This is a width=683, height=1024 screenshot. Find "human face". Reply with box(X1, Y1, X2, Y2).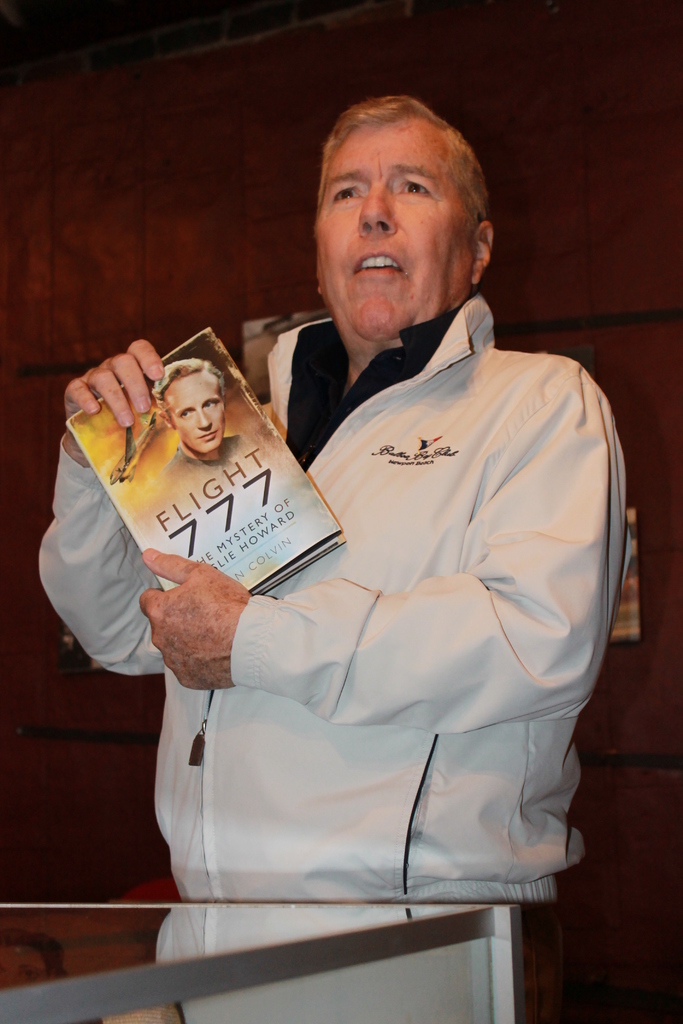
box(311, 117, 474, 339).
